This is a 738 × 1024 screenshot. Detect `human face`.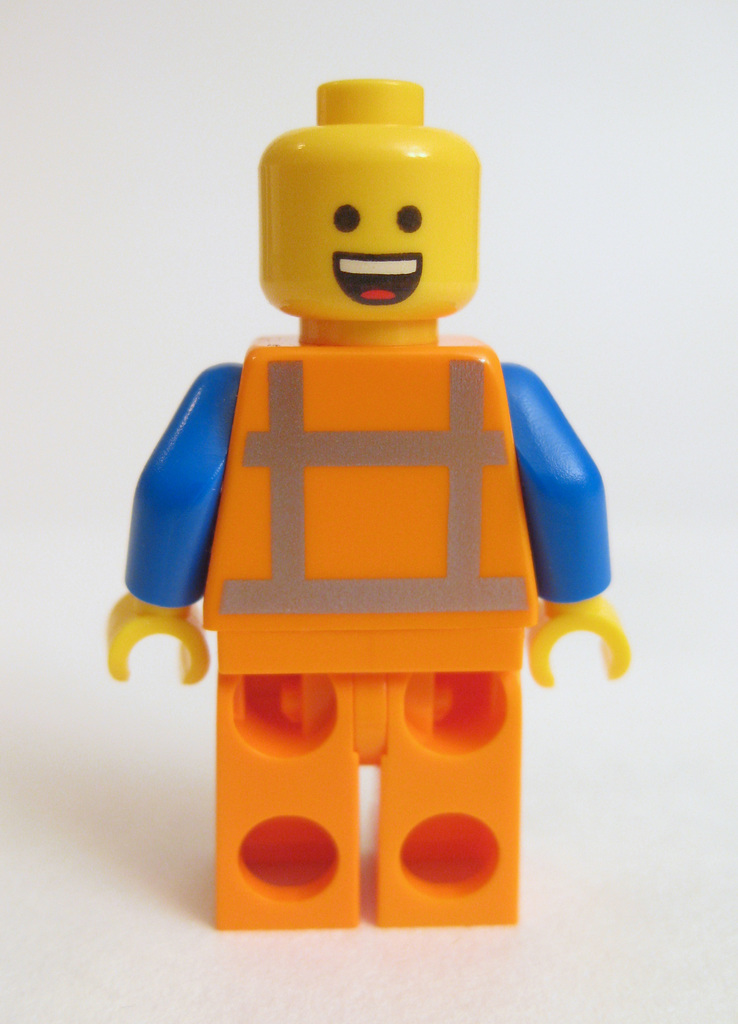
bbox(259, 128, 475, 326).
